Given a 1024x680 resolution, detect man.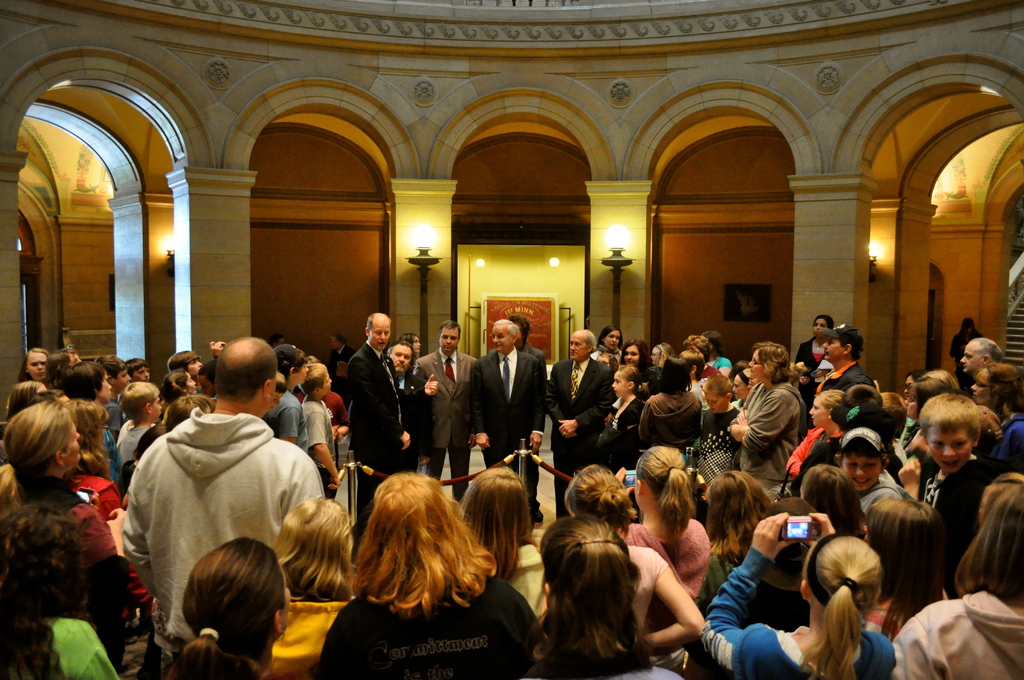
(346, 338, 435, 474).
